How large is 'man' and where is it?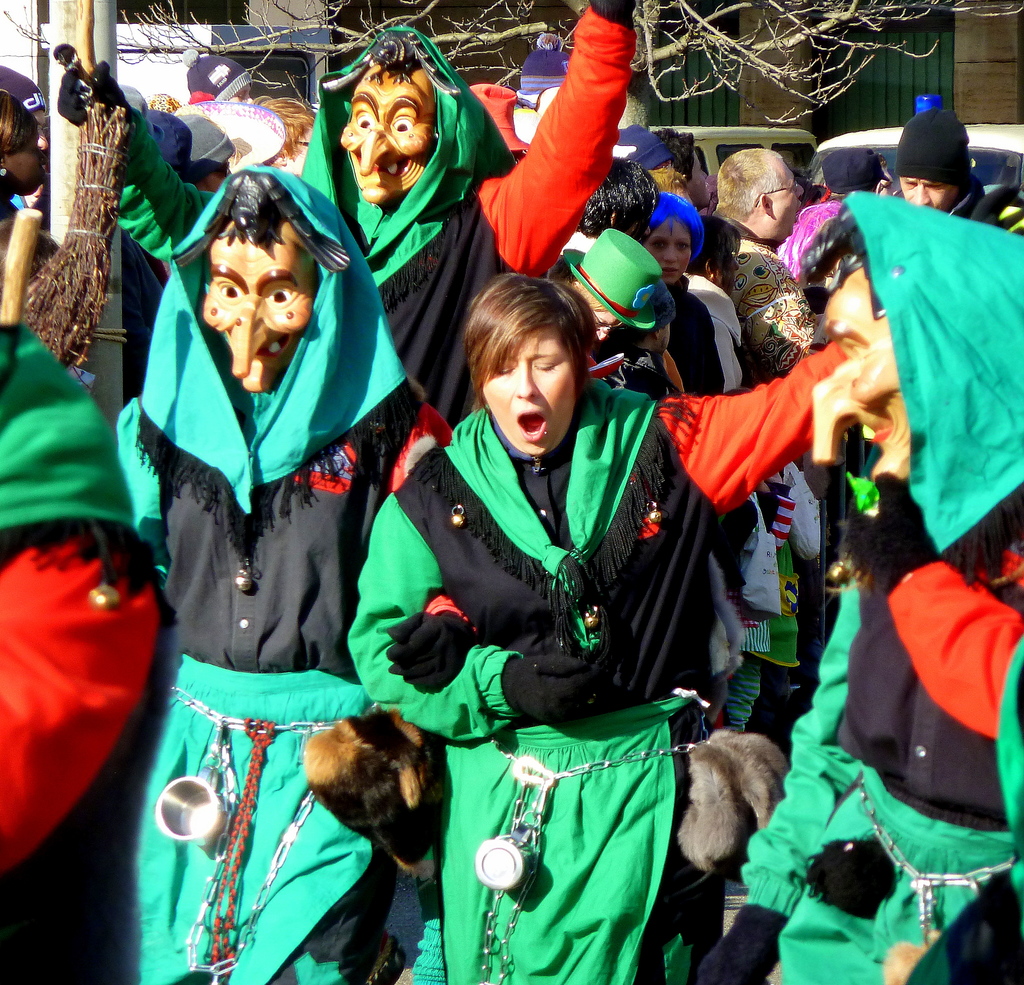
Bounding box: (185, 44, 252, 102).
